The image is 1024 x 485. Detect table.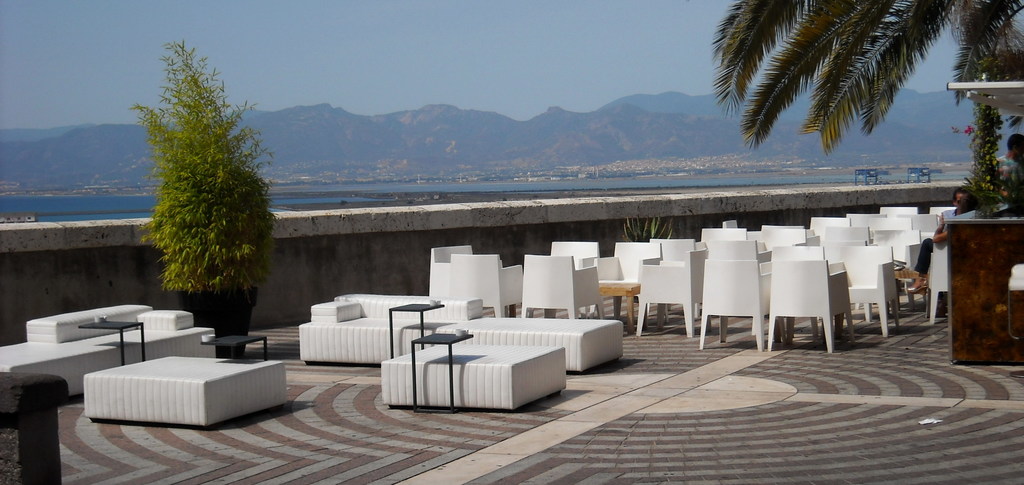
Detection: {"left": 410, "top": 330, "right": 472, "bottom": 417}.
